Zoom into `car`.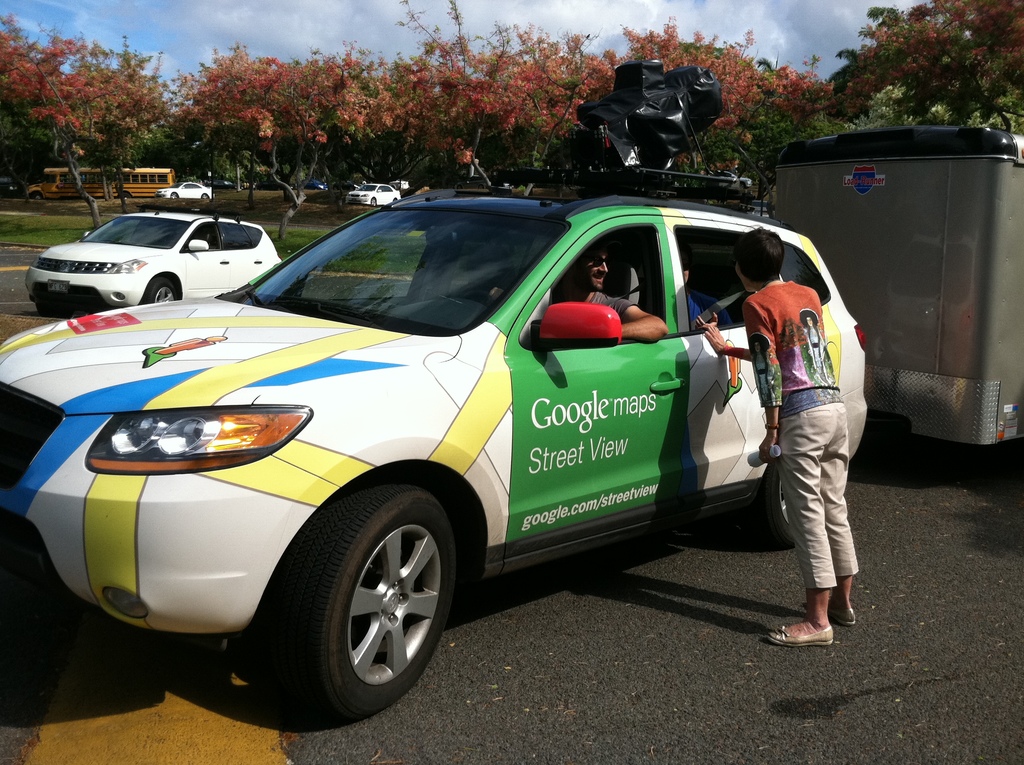
Zoom target: l=26, t=202, r=282, b=318.
